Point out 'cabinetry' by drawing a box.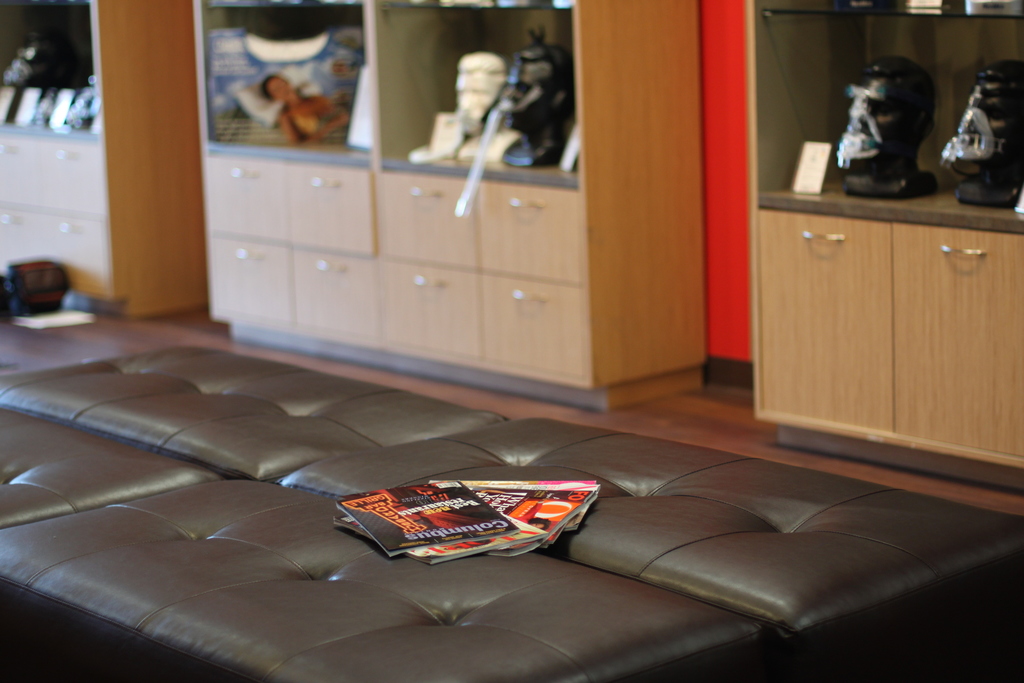
detection(375, 176, 485, 267).
